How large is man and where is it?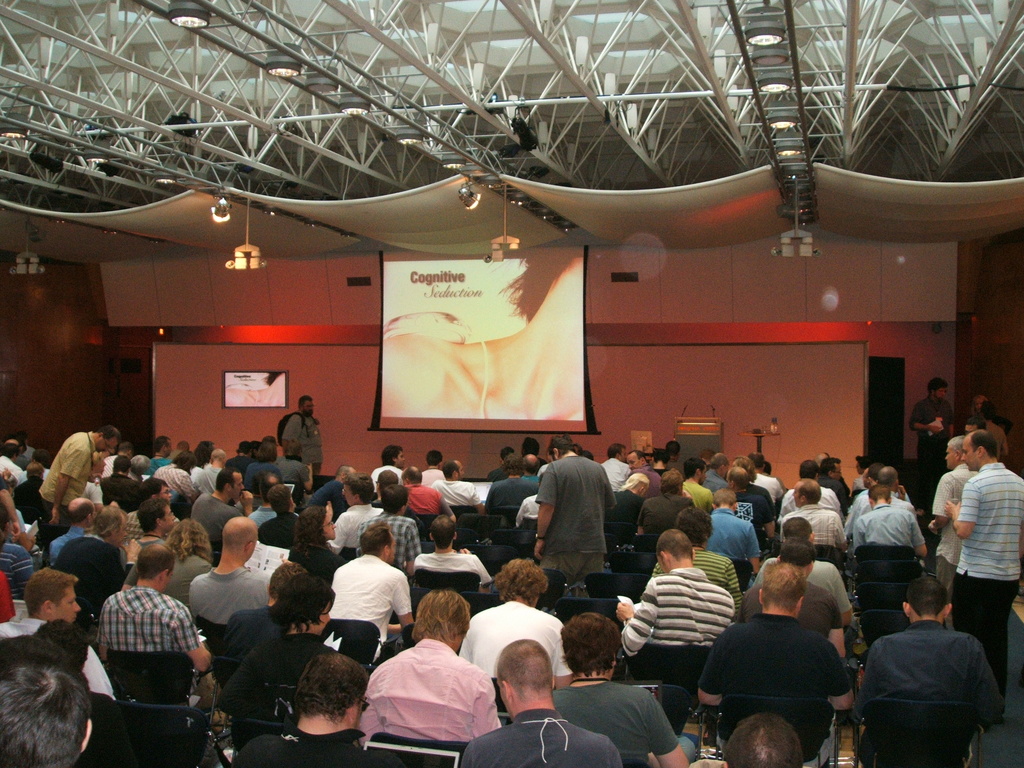
Bounding box: region(779, 511, 817, 547).
